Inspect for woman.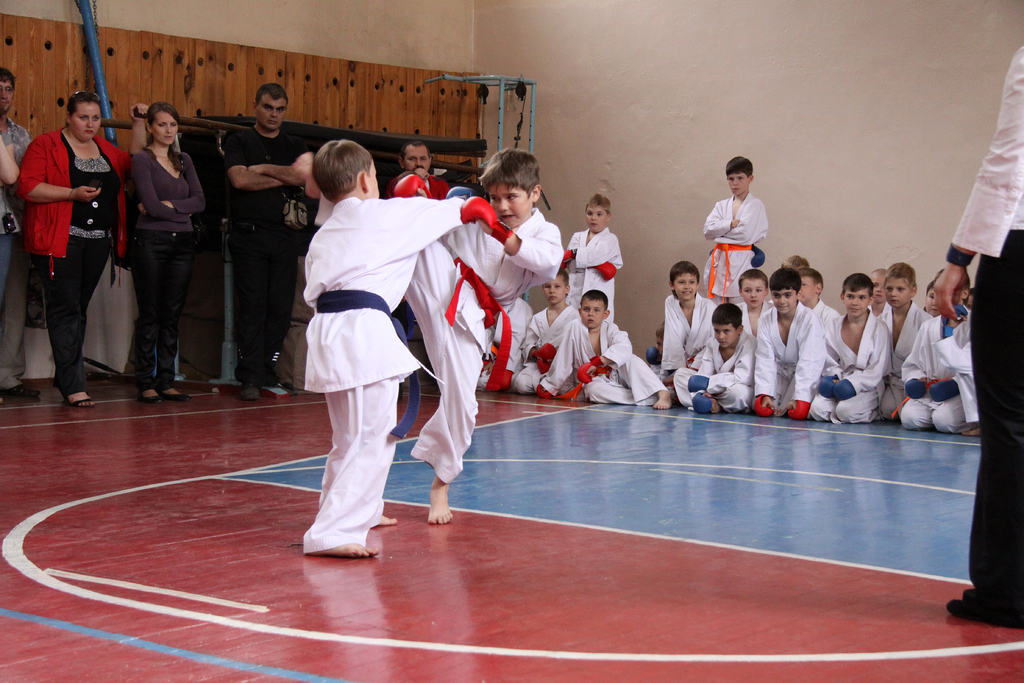
Inspection: <region>14, 86, 120, 412</region>.
